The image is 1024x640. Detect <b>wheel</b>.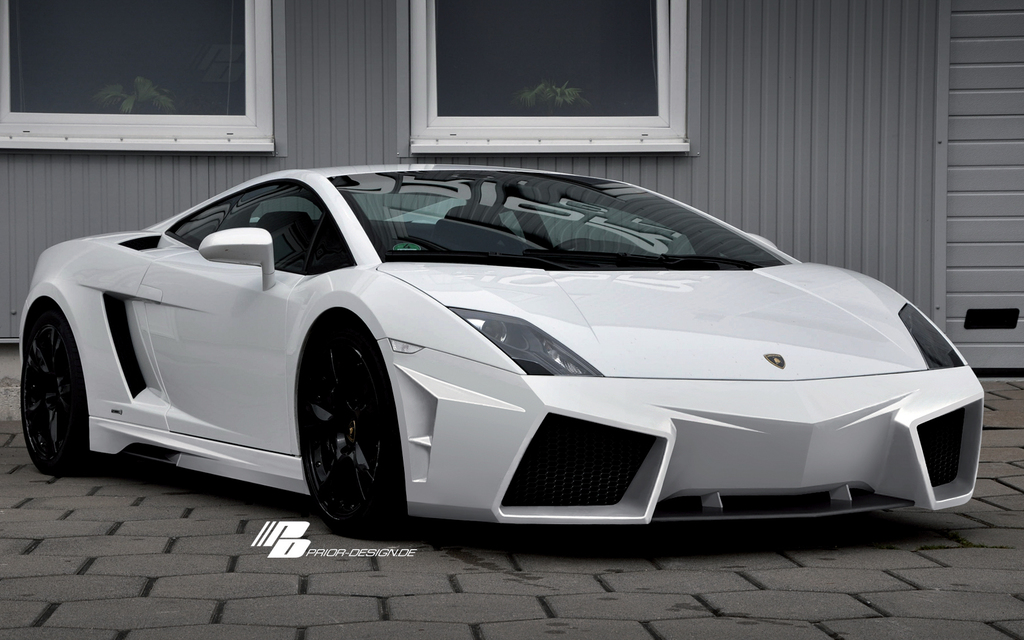
Detection: <box>297,362,394,531</box>.
